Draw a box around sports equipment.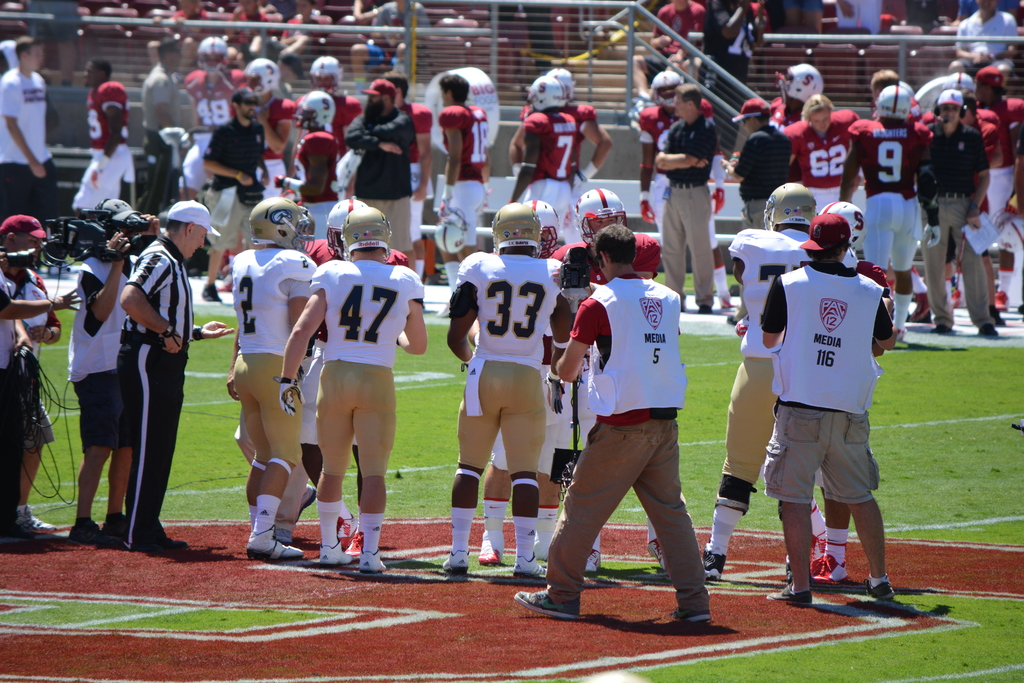
<box>294,204,316,264</box>.
